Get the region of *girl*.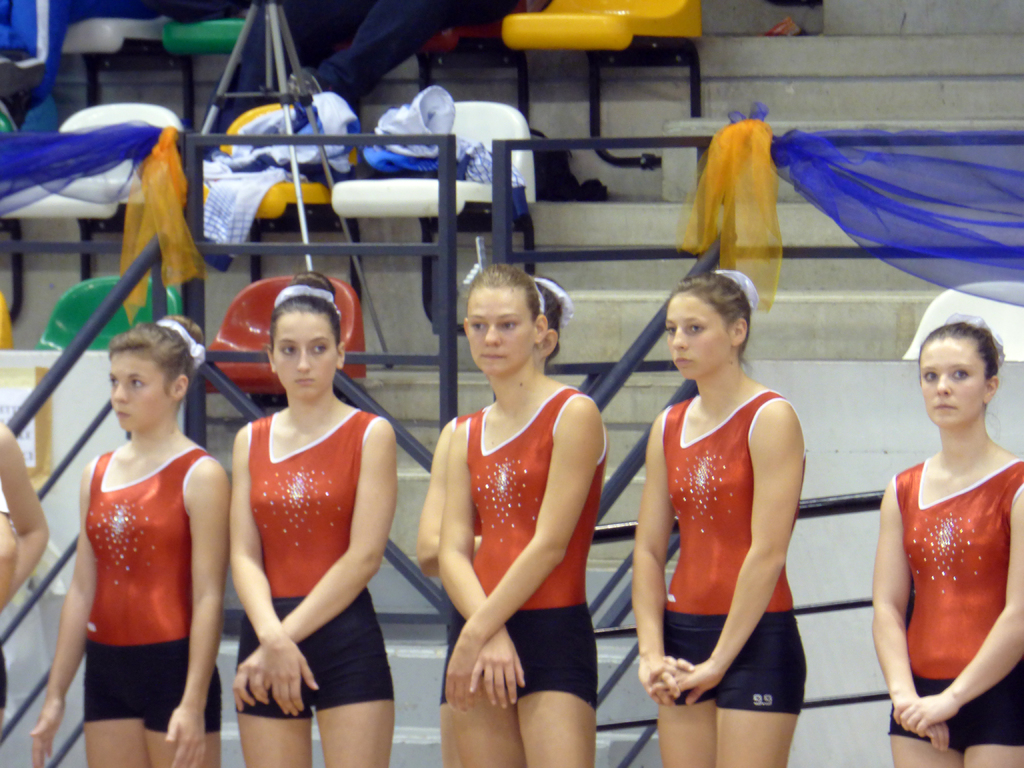
<bbox>29, 311, 232, 767</bbox>.
